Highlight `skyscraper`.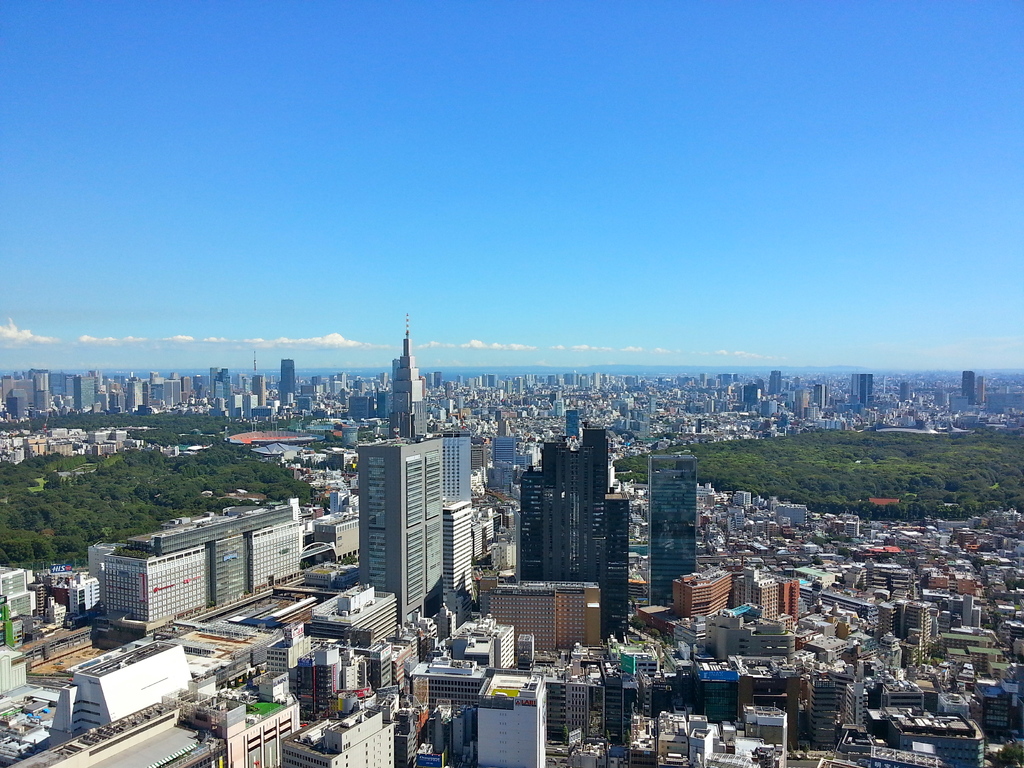
Highlighted region: (left=516, top=425, right=630, bottom=639).
